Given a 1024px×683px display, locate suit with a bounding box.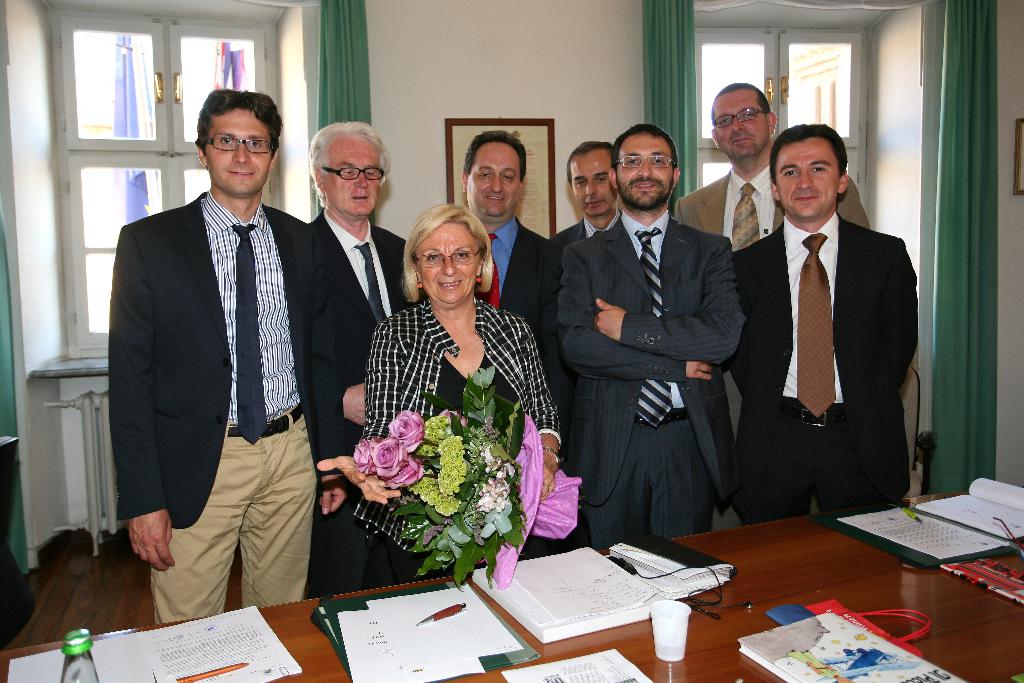
Located: locate(476, 213, 572, 419).
